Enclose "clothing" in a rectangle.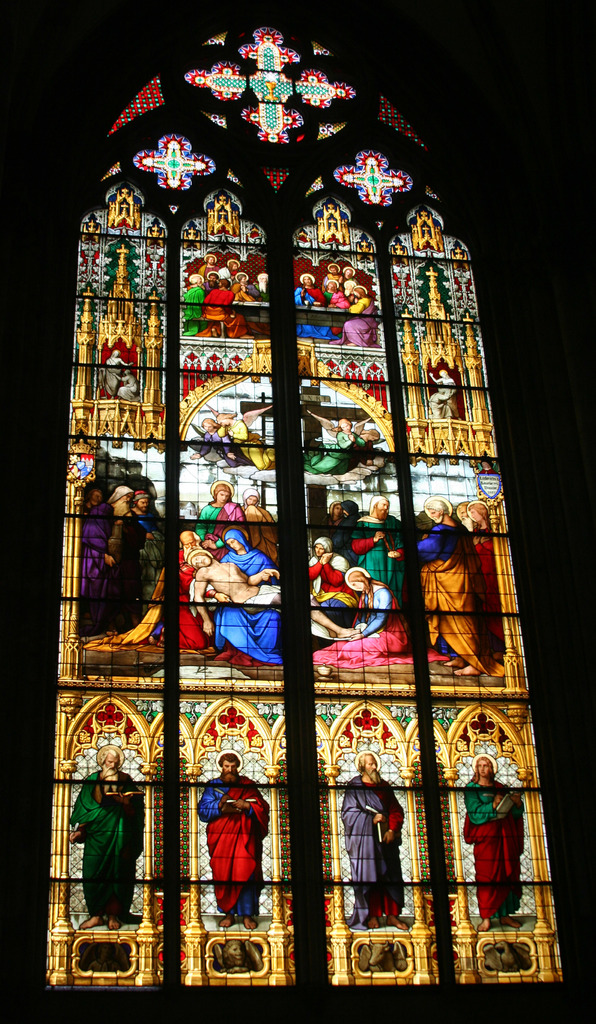
bbox=[200, 774, 260, 918].
